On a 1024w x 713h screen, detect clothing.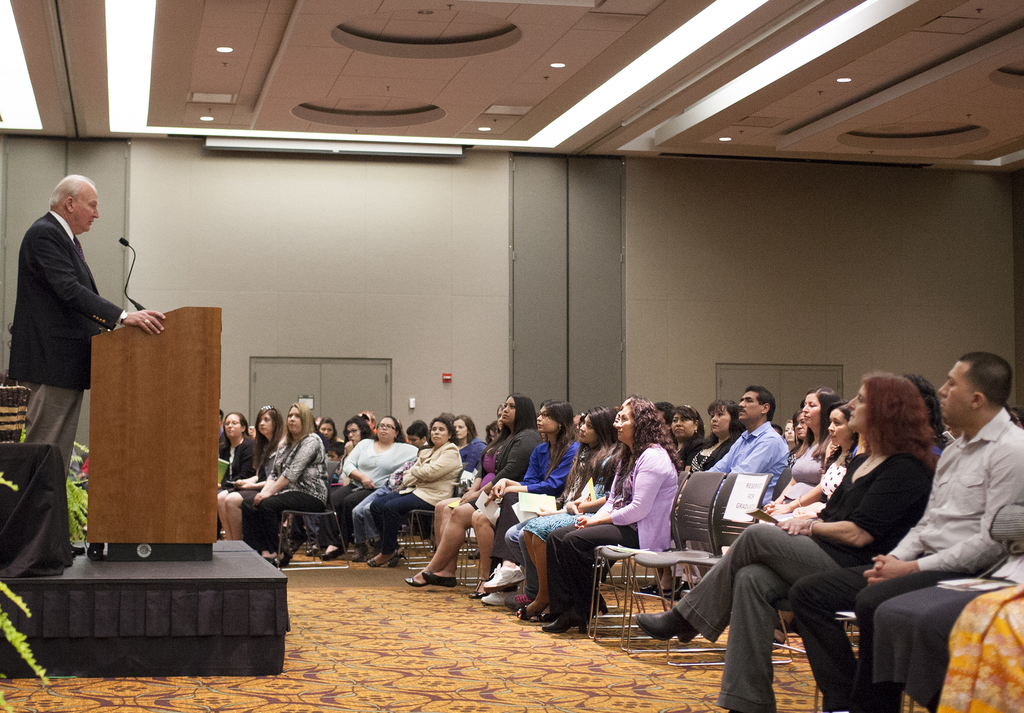
box=[222, 429, 255, 502].
